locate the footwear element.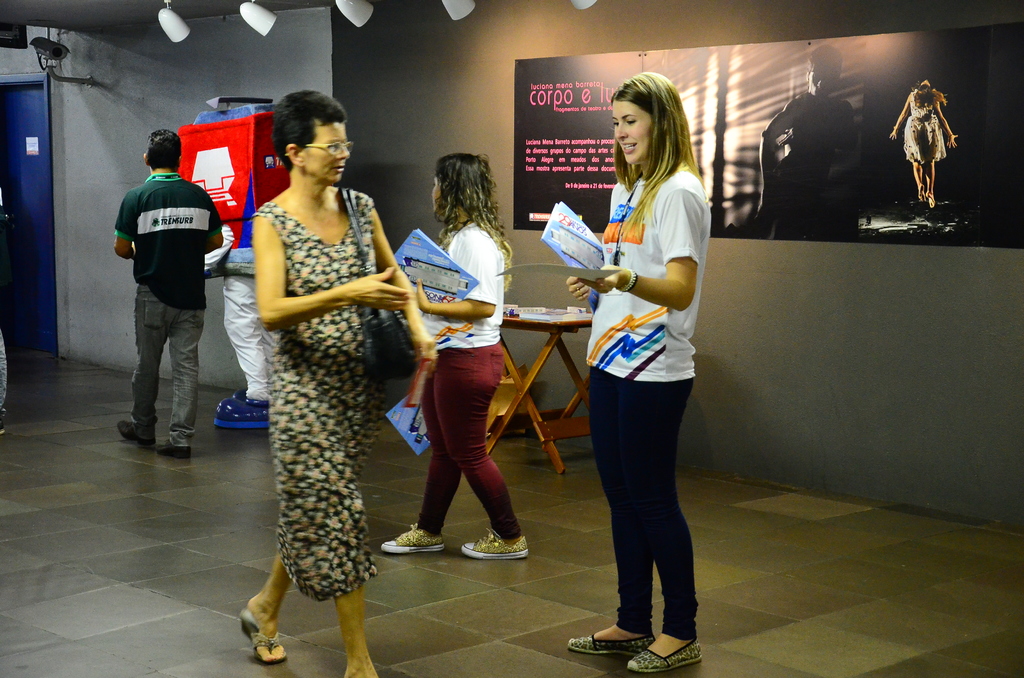
Element bbox: [460, 524, 527, 560].
